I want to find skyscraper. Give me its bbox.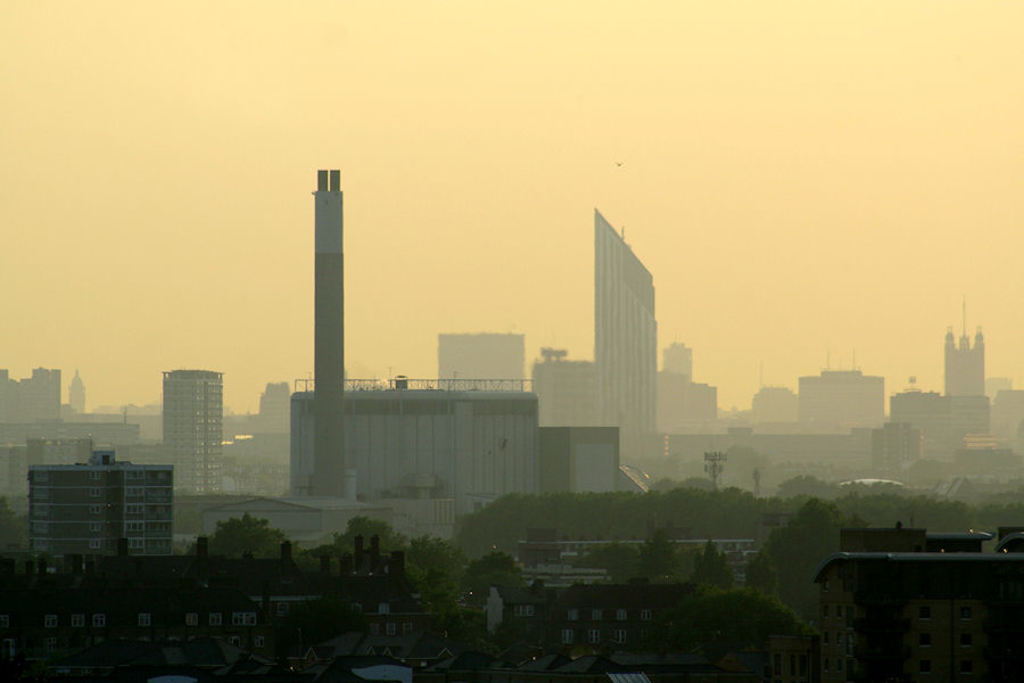
Rect(10, 447, 180, 579).
